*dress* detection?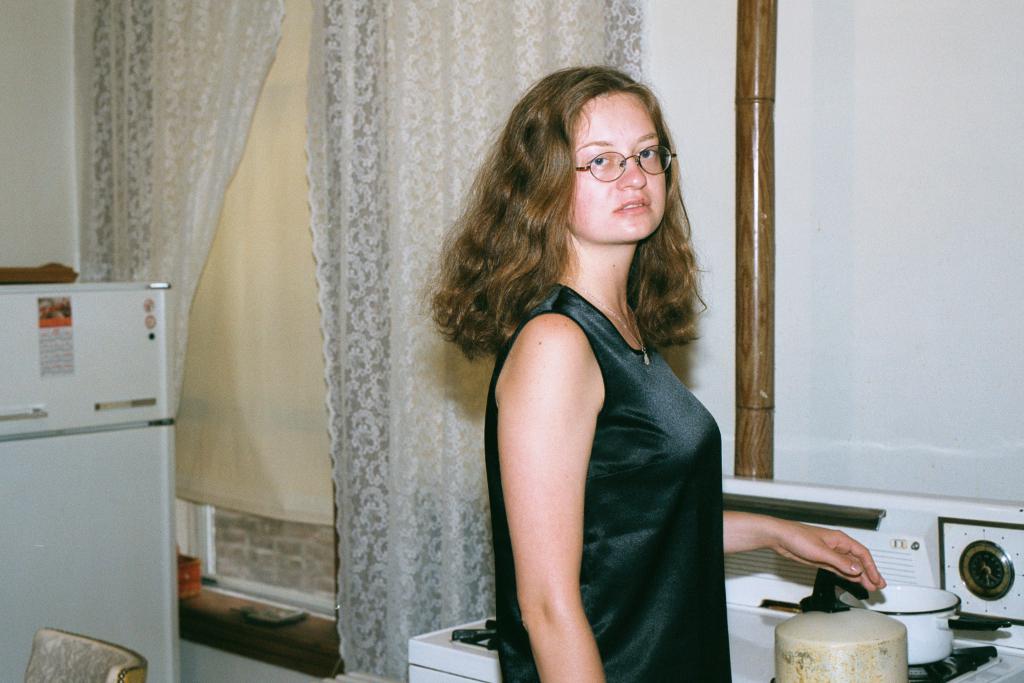
(486,282,731,682)
